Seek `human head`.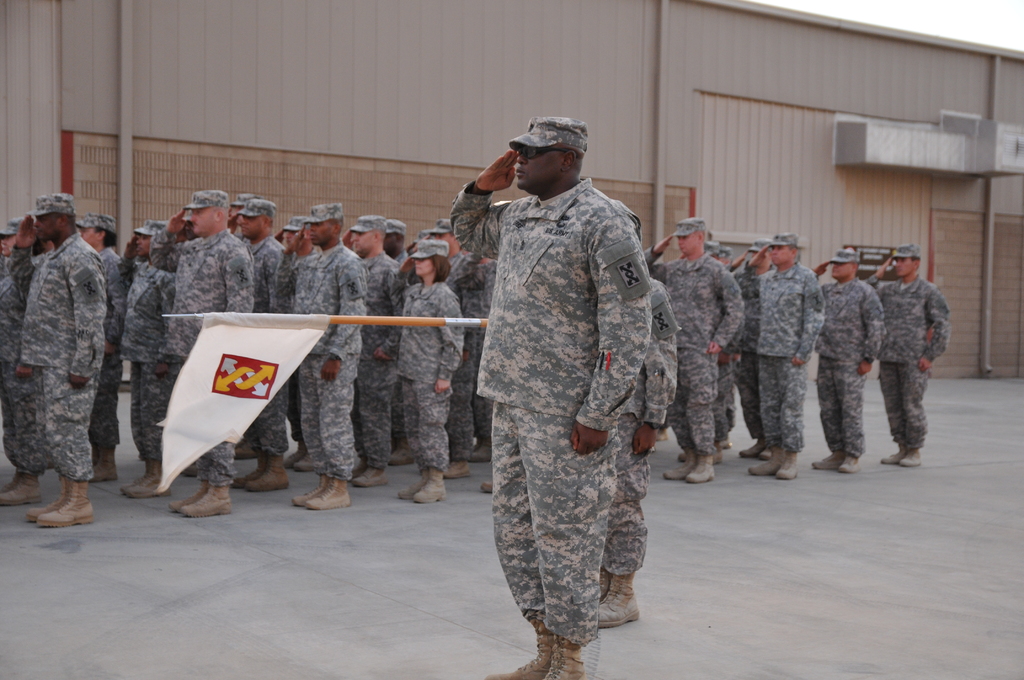
bbox(234, 194, 267, 214).
